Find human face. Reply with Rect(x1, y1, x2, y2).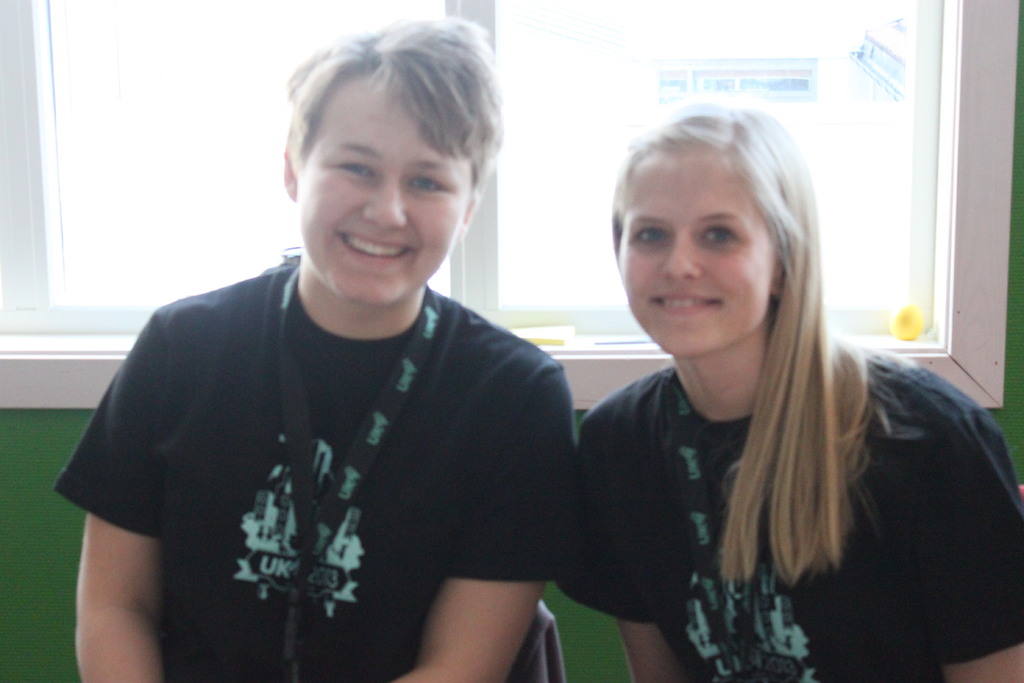
Rect(292, 77, 461, 309).
